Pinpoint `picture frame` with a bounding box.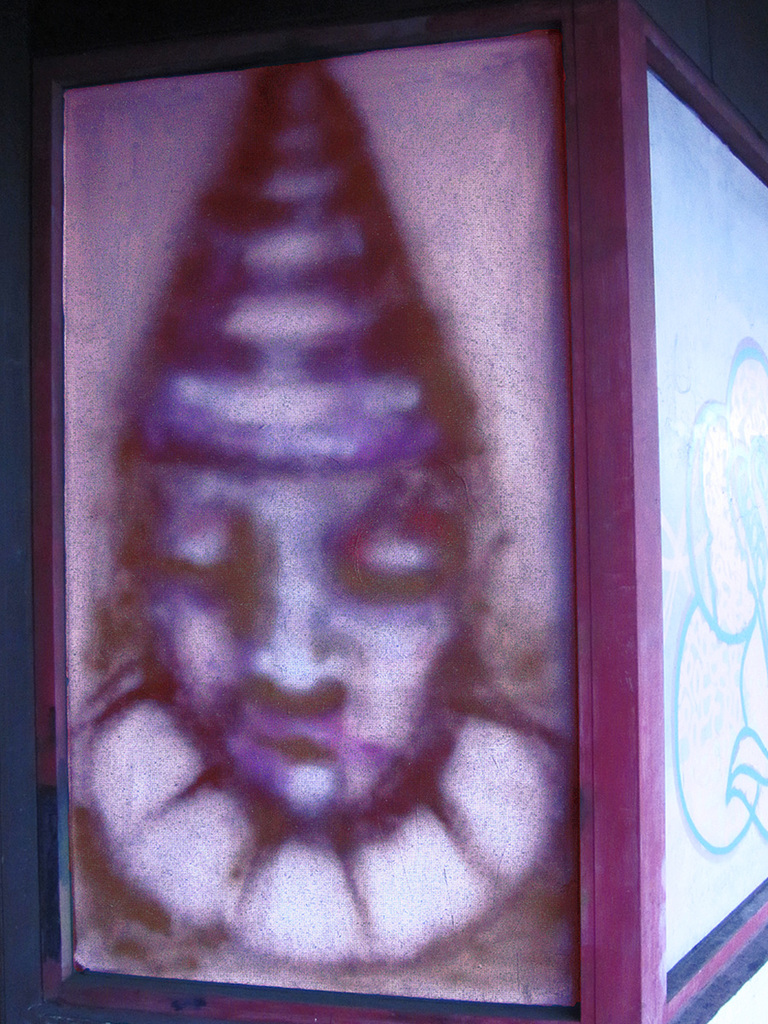
<bbox>31, 0, 595, 1023</bbox>.
